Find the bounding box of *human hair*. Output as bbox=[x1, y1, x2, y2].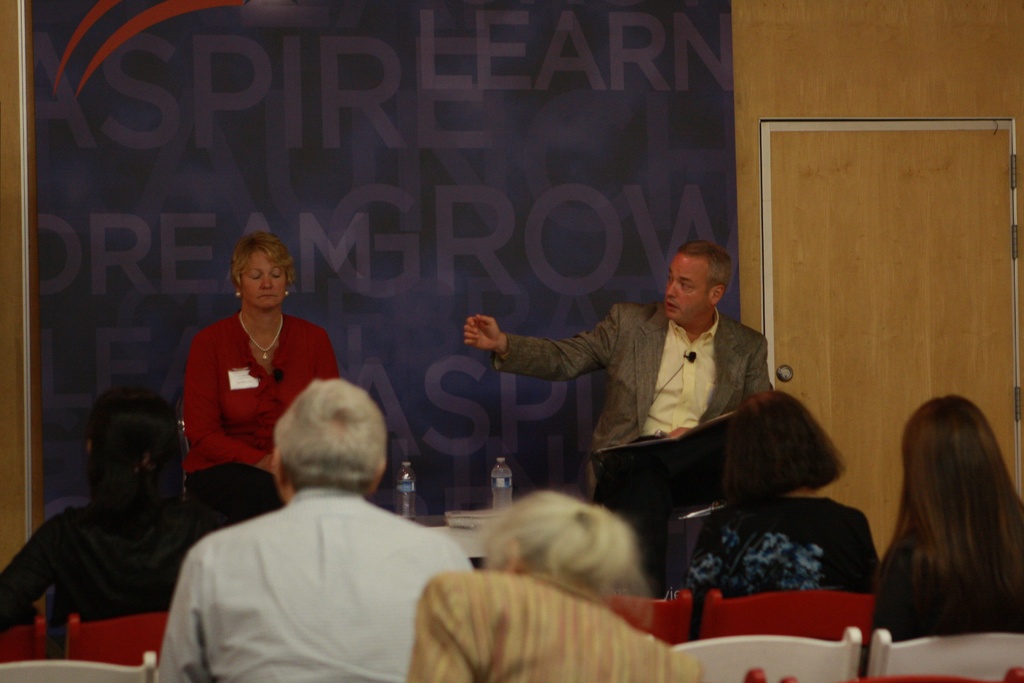
bbox=[890, 399, 1015, 667].
